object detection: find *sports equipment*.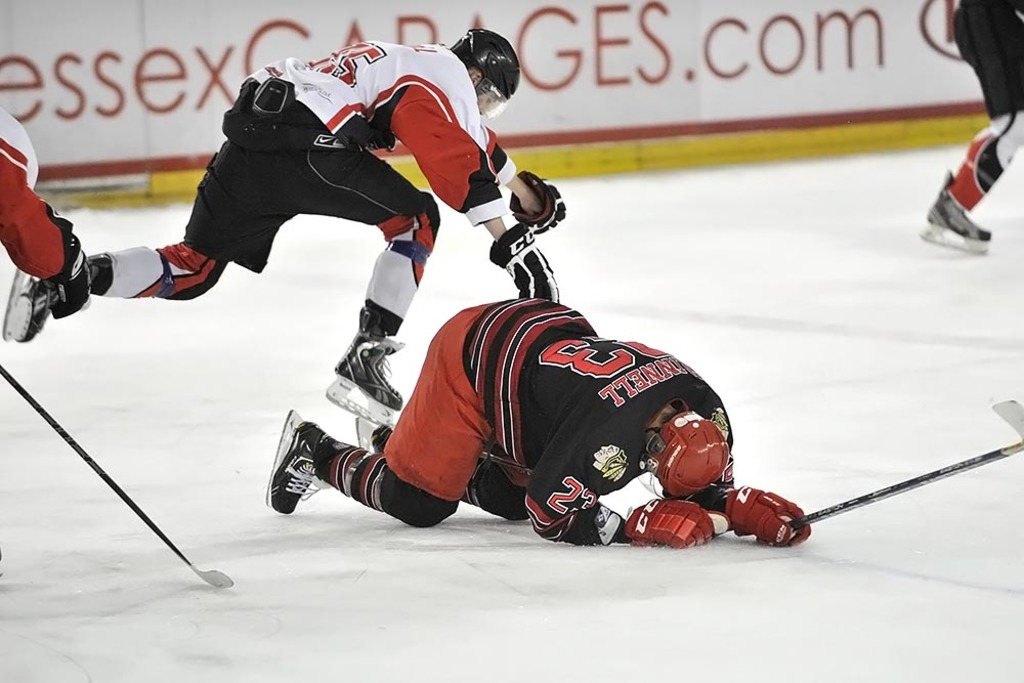
select_region(321, 304, 404, 427).
